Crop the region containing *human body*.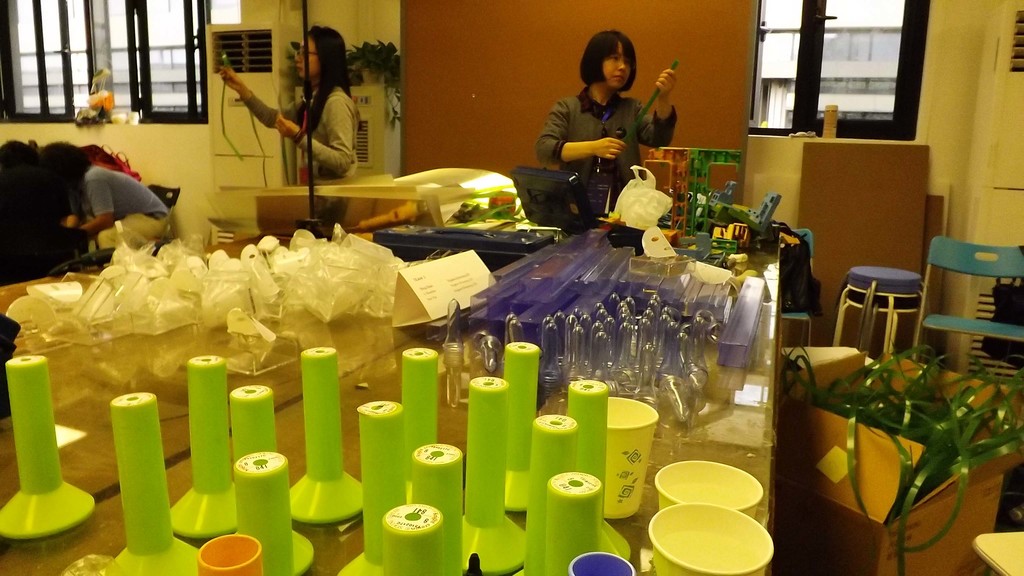
Crop region: <box>530,30,683,226</box>.
